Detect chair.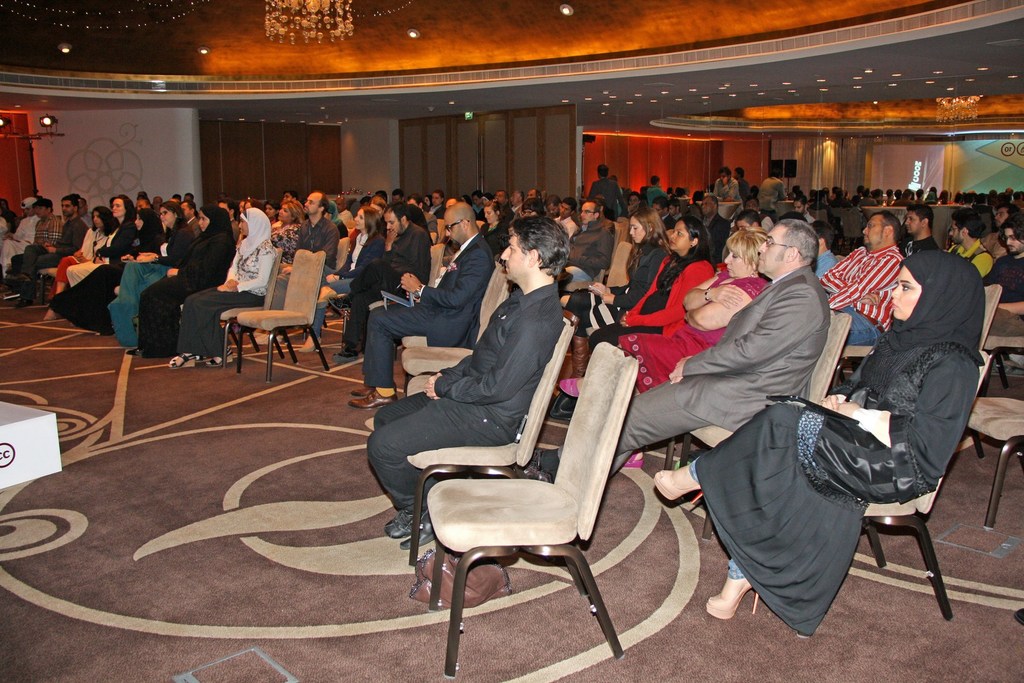
Detected at rect(972, 409, 1023, 529).
